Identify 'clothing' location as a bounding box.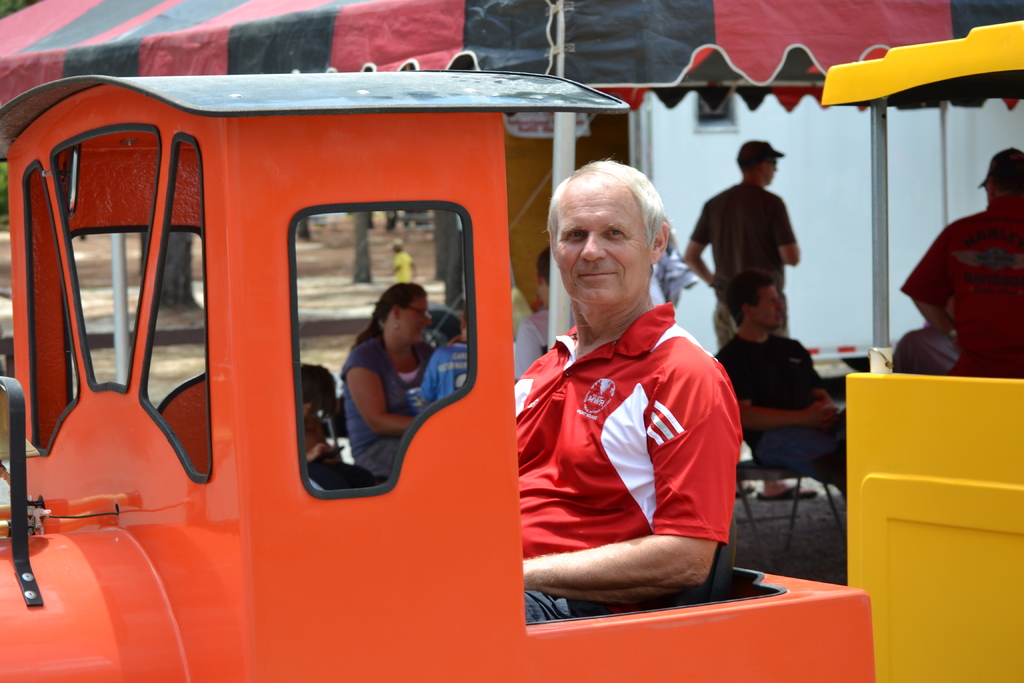
338 335 430 488.
